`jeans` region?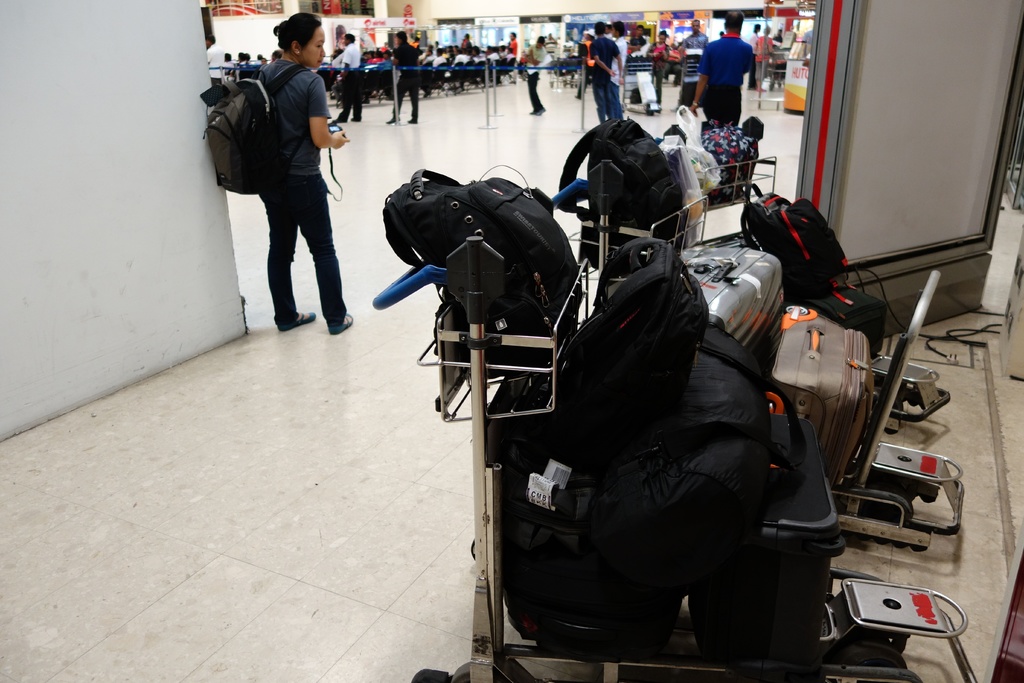
(x1=524, y1=76, x2=540, y2=105)
